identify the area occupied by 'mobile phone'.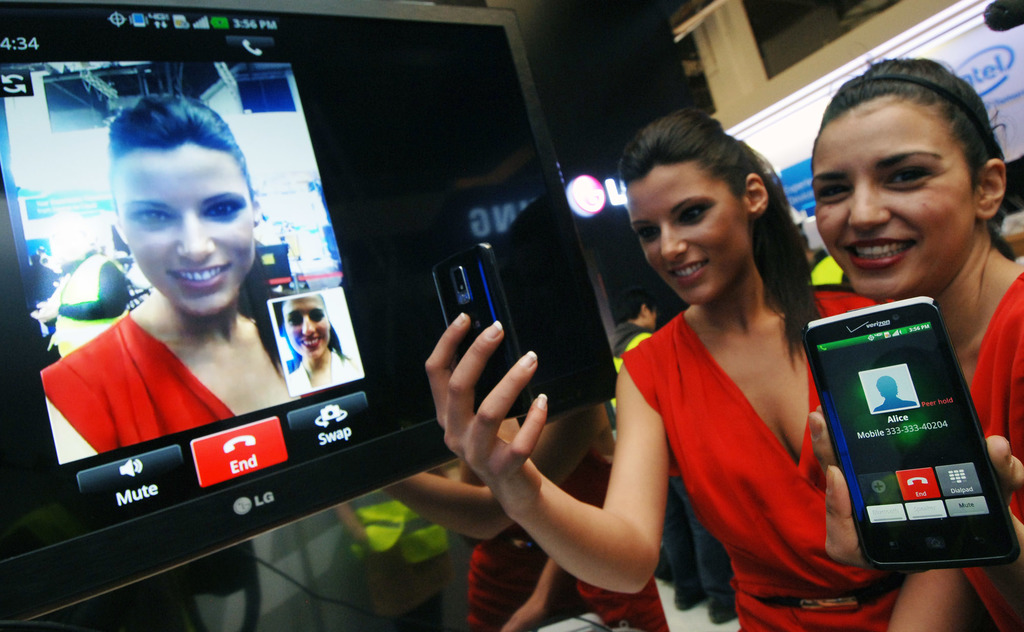
Area: select_region(802, 293, 1000, 578).
